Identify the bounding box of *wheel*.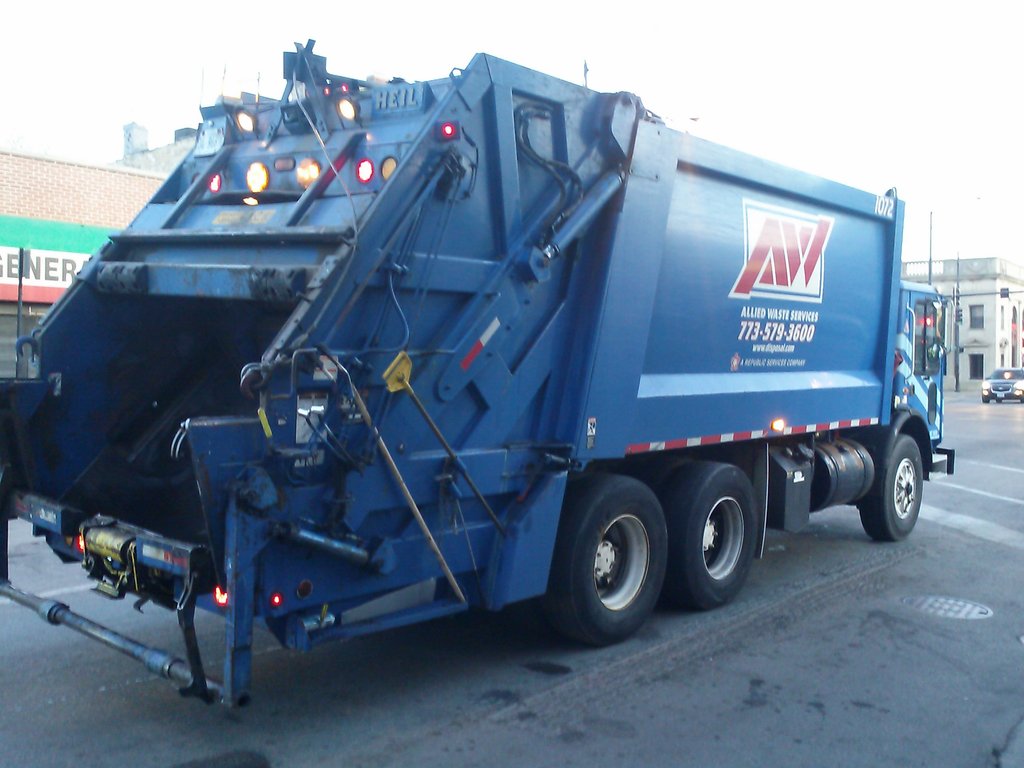
bbox=(550, 486, 671, 641).
